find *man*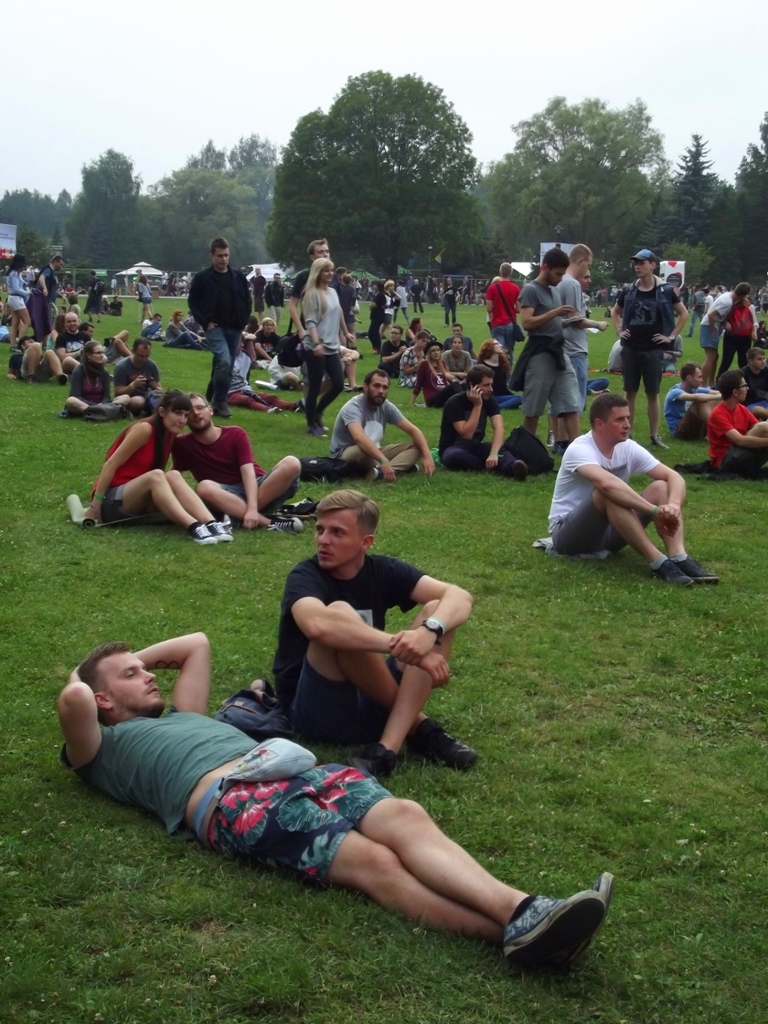
Rect(553, 382, 705, 584)
